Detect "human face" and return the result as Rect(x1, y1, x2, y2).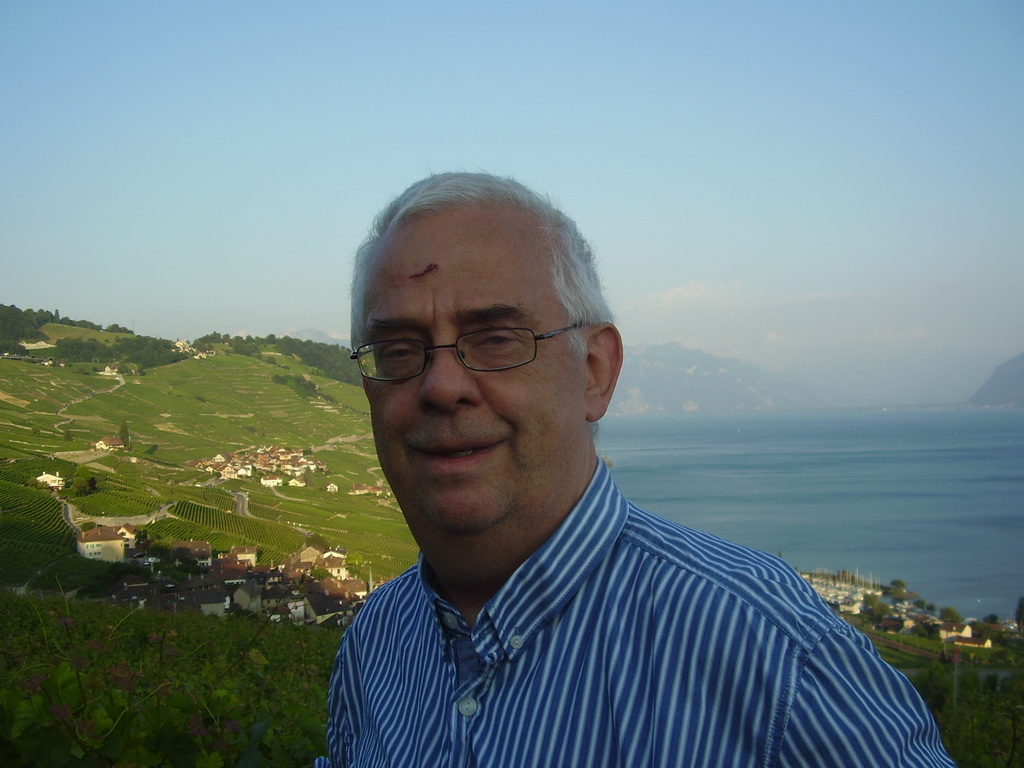
Rect(366, 204, 583, 532).
